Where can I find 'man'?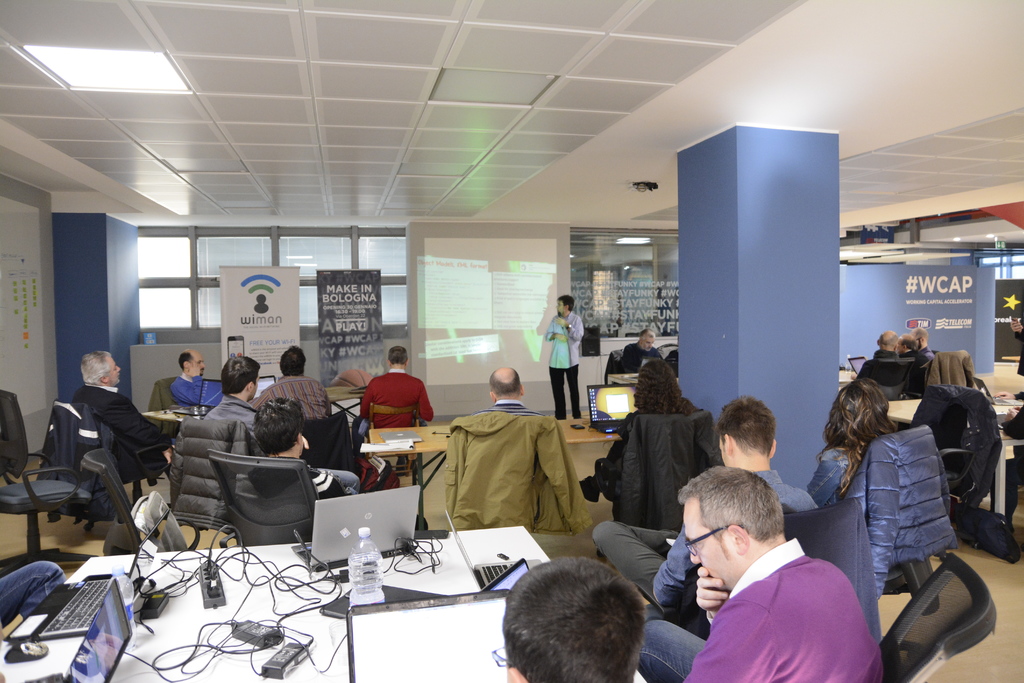
You can find it at pyautogui.locateOnScreen(500, 555, 647, 682).
